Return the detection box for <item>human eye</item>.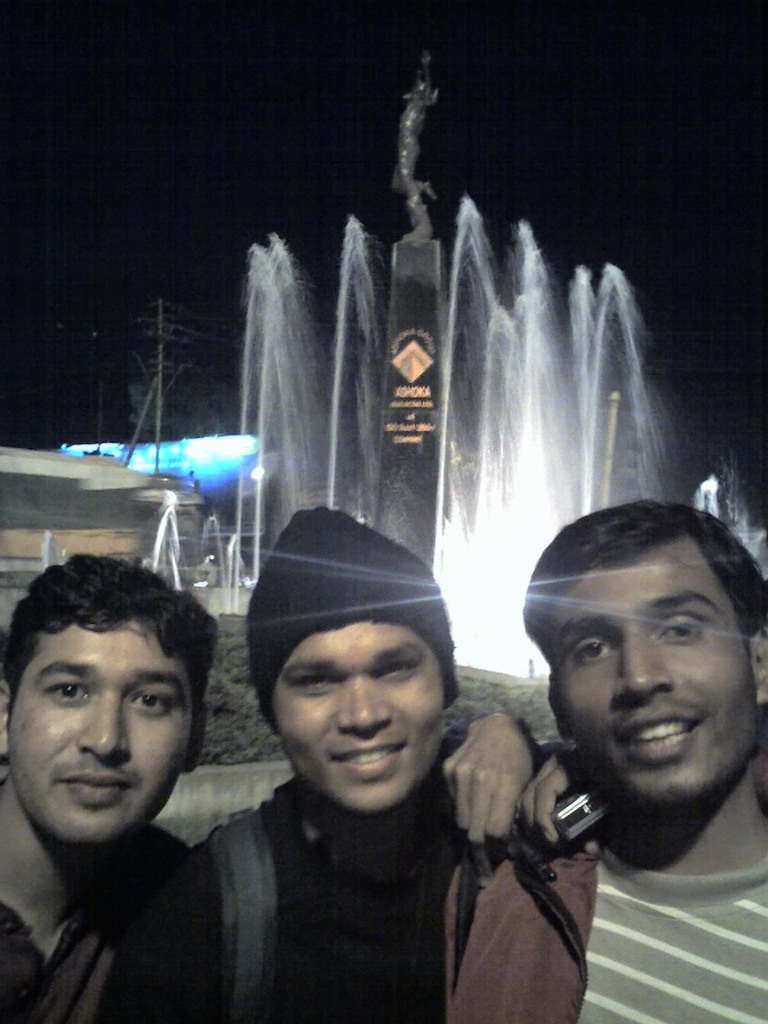
bbox=(376, 655, 427, 683).
